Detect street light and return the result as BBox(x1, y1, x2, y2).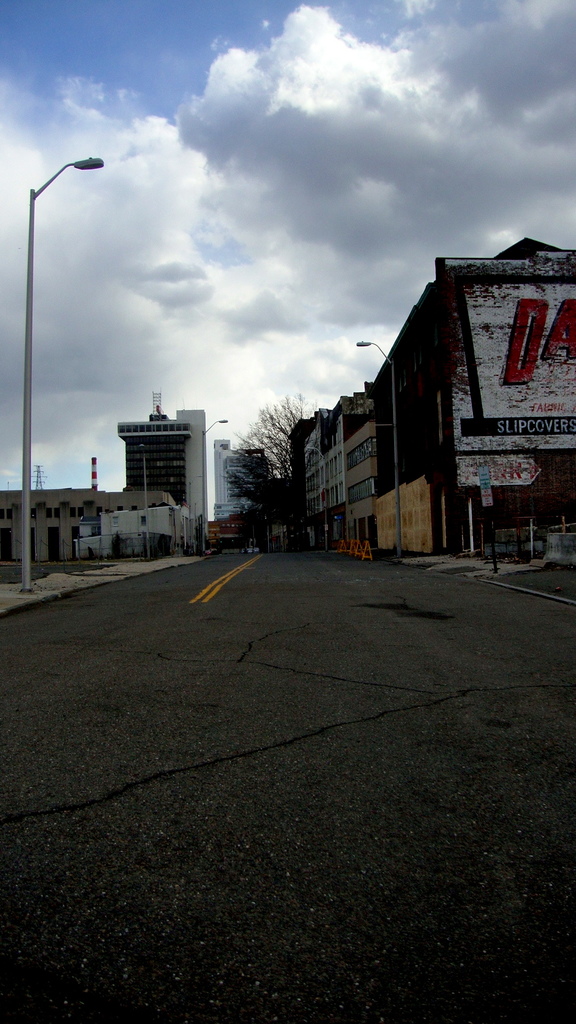
BBox(301, 443, 332, 548).
